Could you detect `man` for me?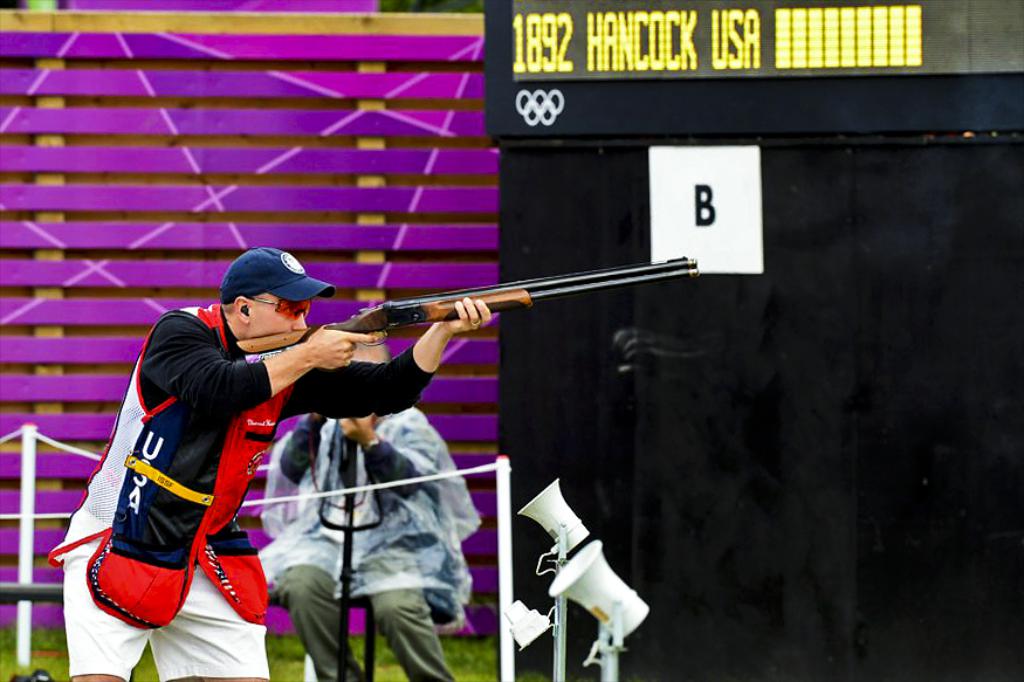
Detection result: locate(263, 331, 477, 681).
